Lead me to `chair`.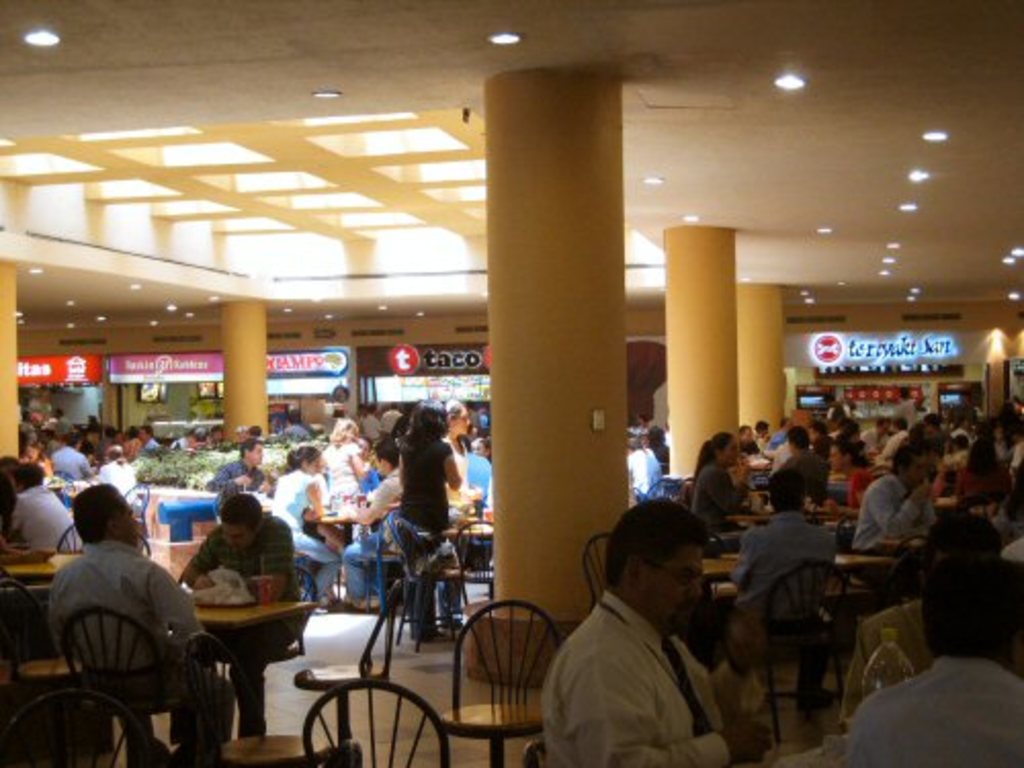
Lead to select_region(0, 578, 88, 766).
